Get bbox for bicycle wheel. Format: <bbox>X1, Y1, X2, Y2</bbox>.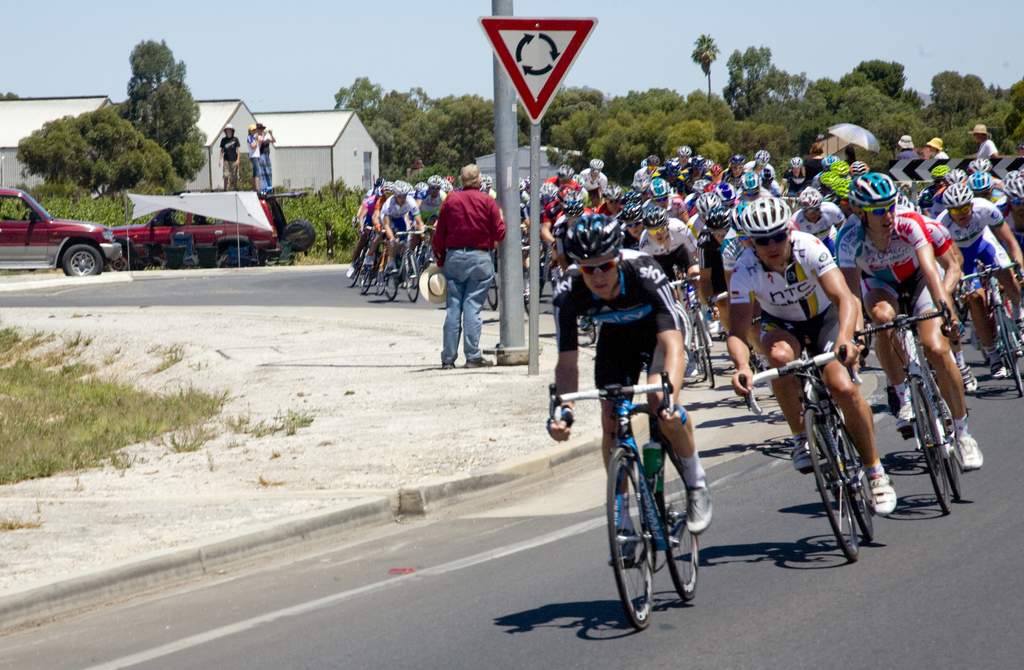
<bbox>906, 379, 952, 513</bbox>.
